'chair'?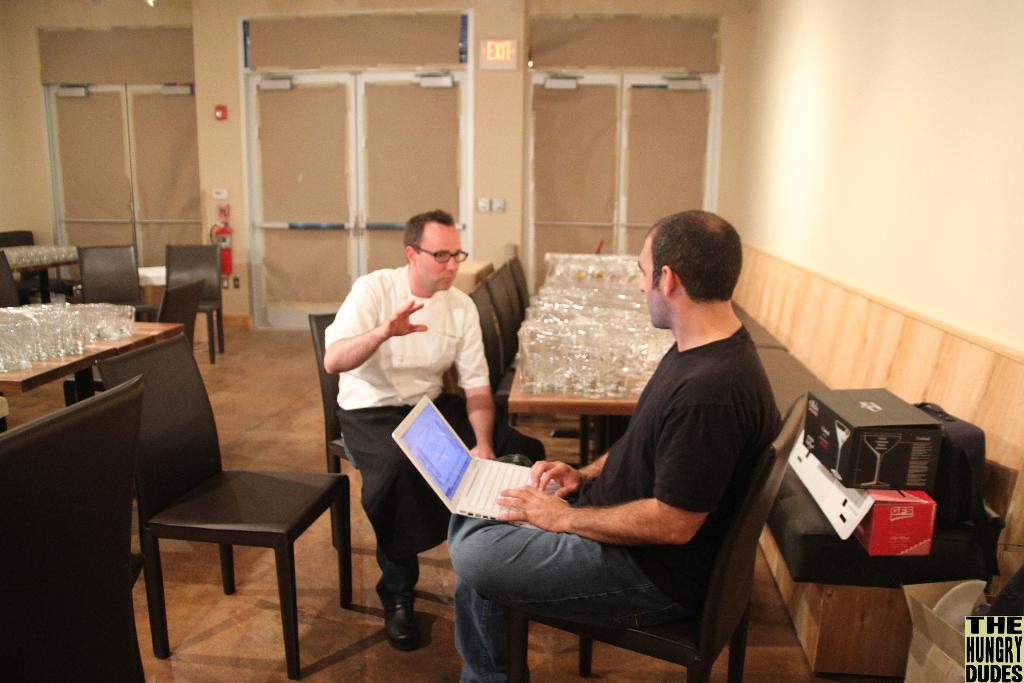
crop(164, 242, 224, 367)
